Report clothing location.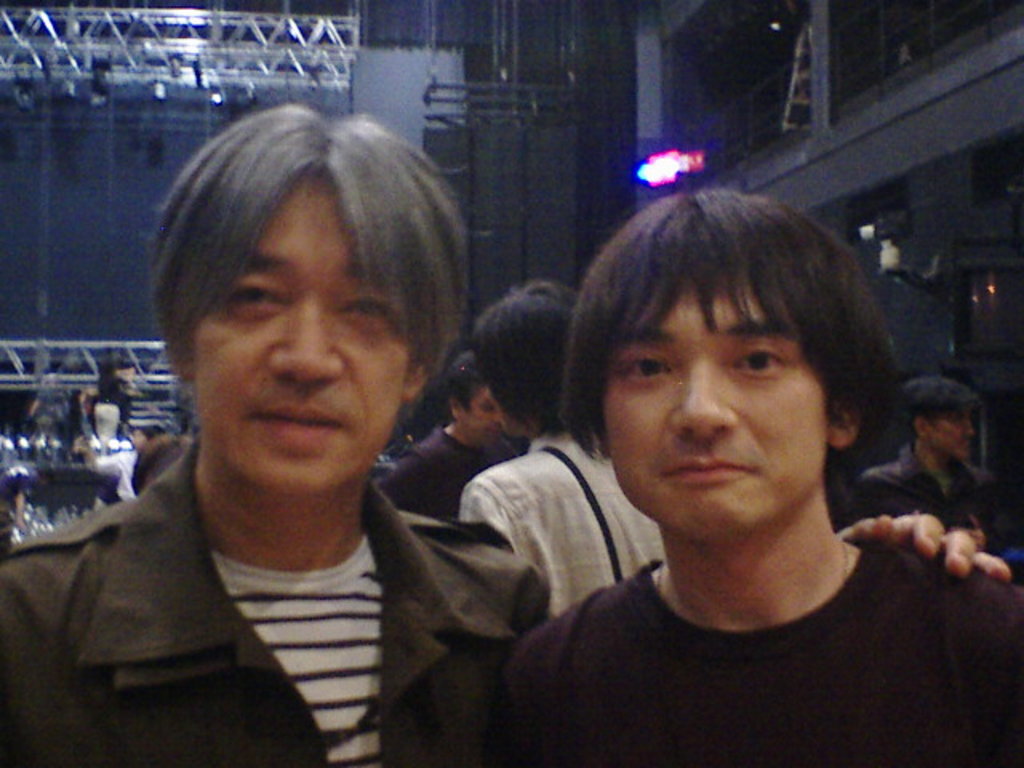
Report: [x1=837, y1=442, x2=1019, y2=576].
